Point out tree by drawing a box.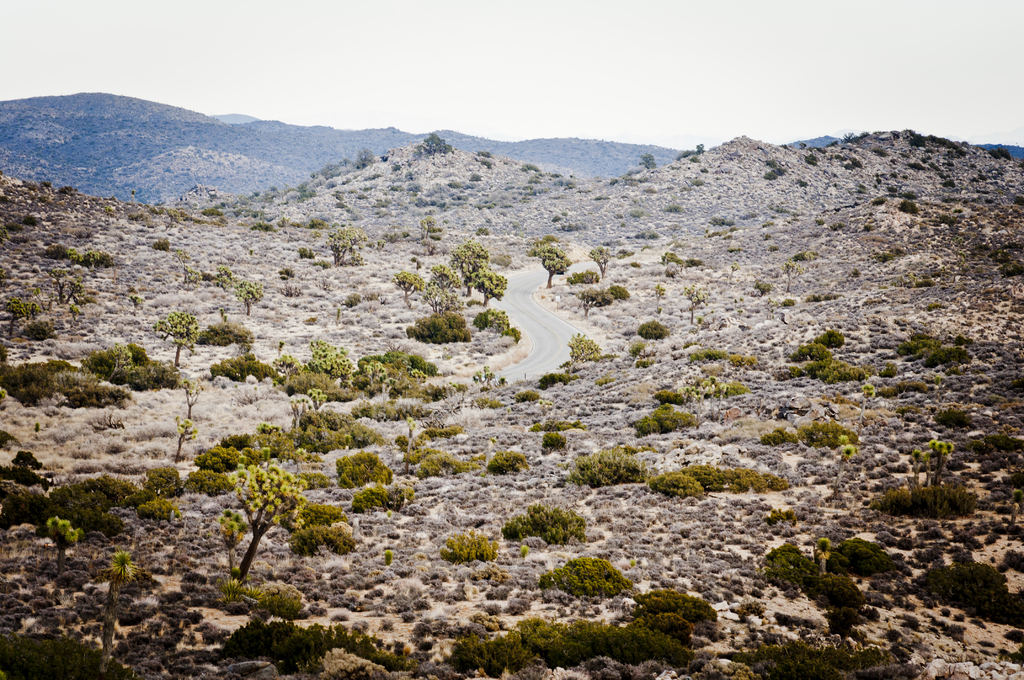
80, 247, 115, 268.
